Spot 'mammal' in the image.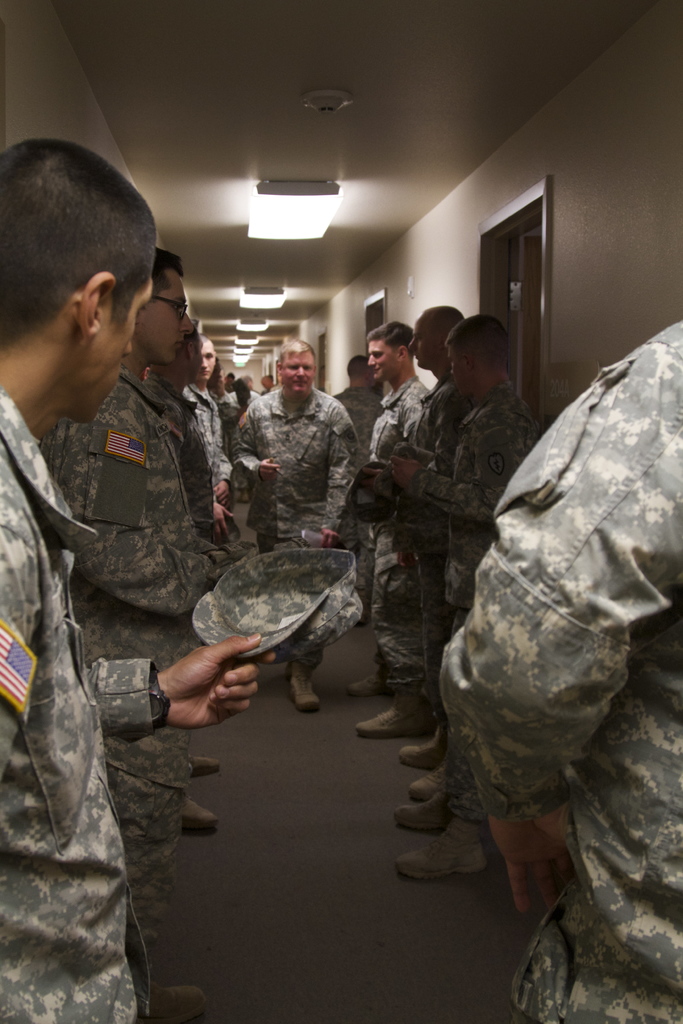
'mammal' found at <bbox>0, 134, 255, 1023</bbox>.
